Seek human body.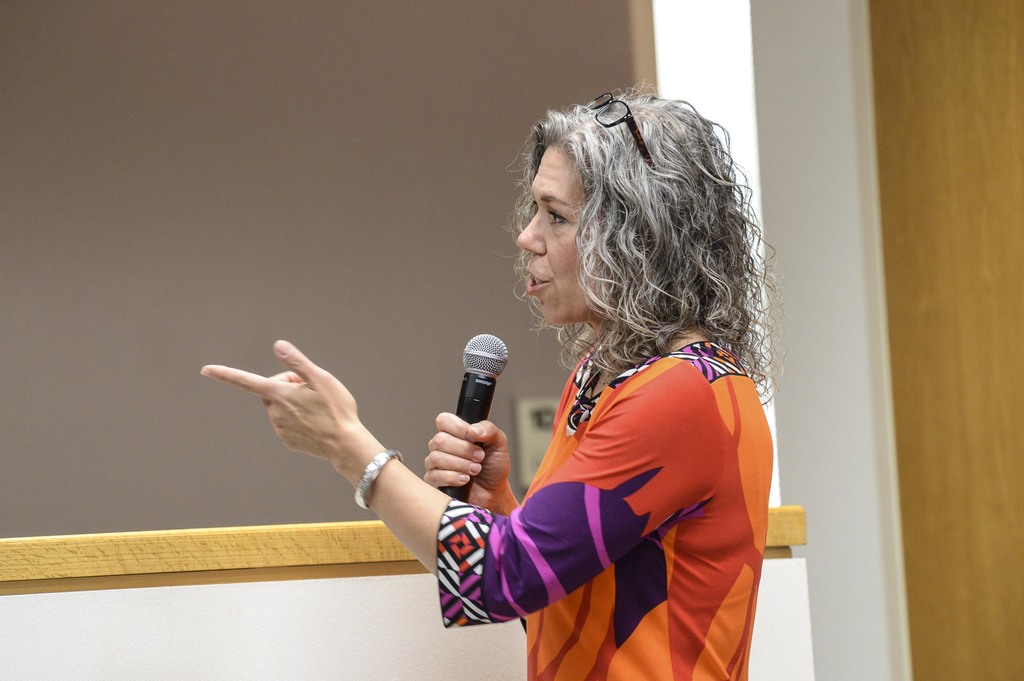
left=200, top=81, right=783, bottom=680.
